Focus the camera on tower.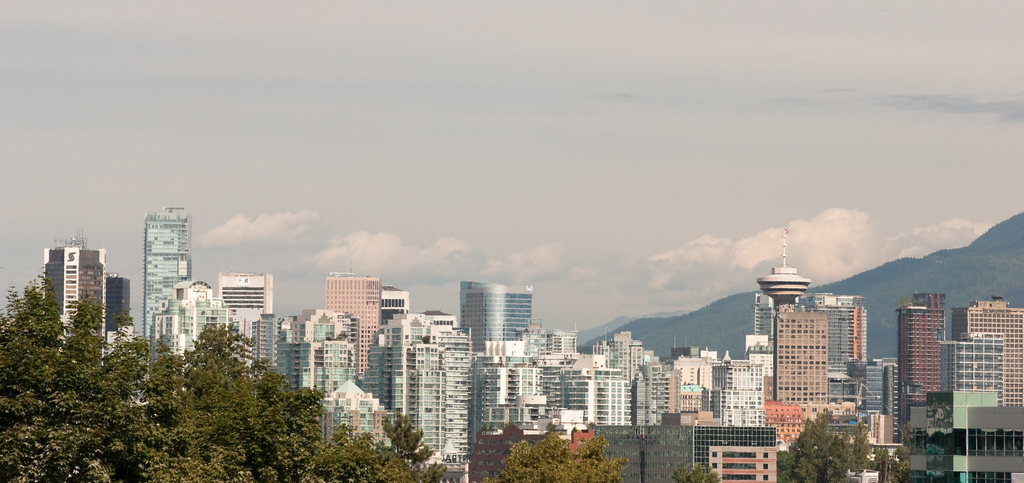
Focus region: BBox(757, 227, 811, 348).
